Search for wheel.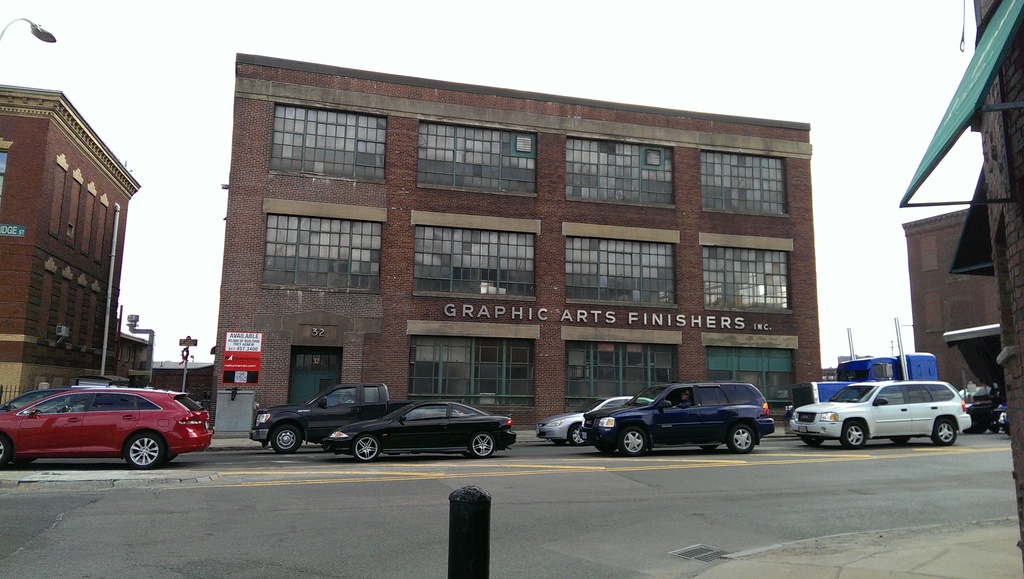
Found at <box>124,436,166,468</box>.
